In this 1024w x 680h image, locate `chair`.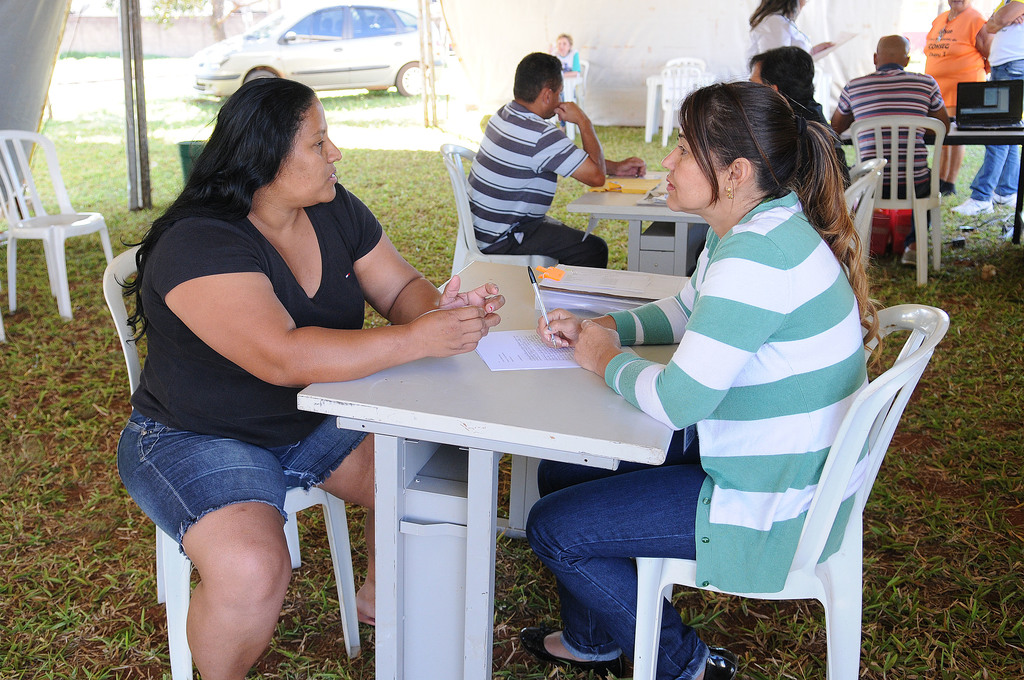
Bounding box: 0, 129, 115, 323.
